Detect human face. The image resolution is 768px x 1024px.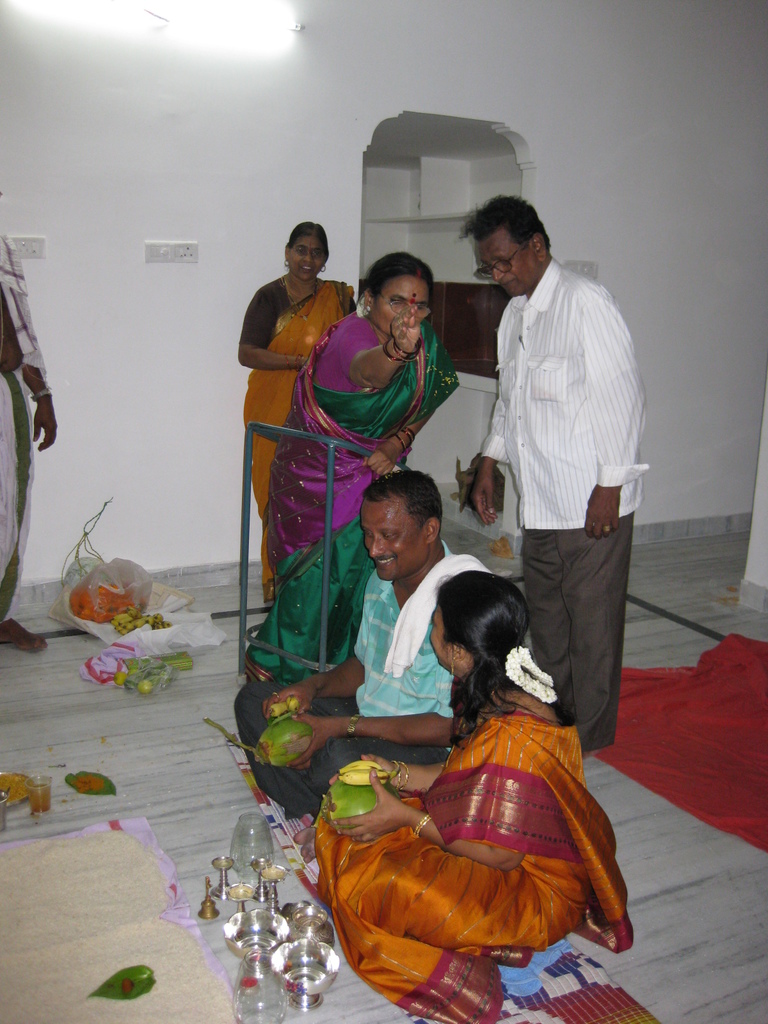
locate(381, 273, 435, 339).
